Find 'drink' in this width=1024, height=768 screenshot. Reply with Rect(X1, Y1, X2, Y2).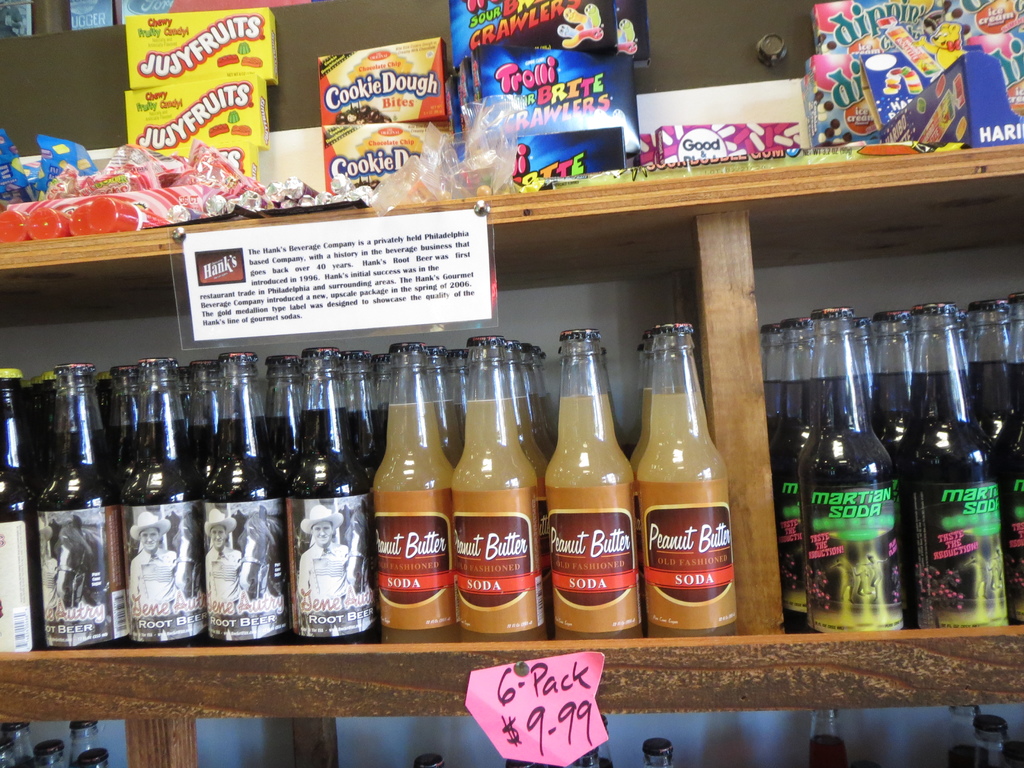
Rect(1002, 294, 1023, 630).
